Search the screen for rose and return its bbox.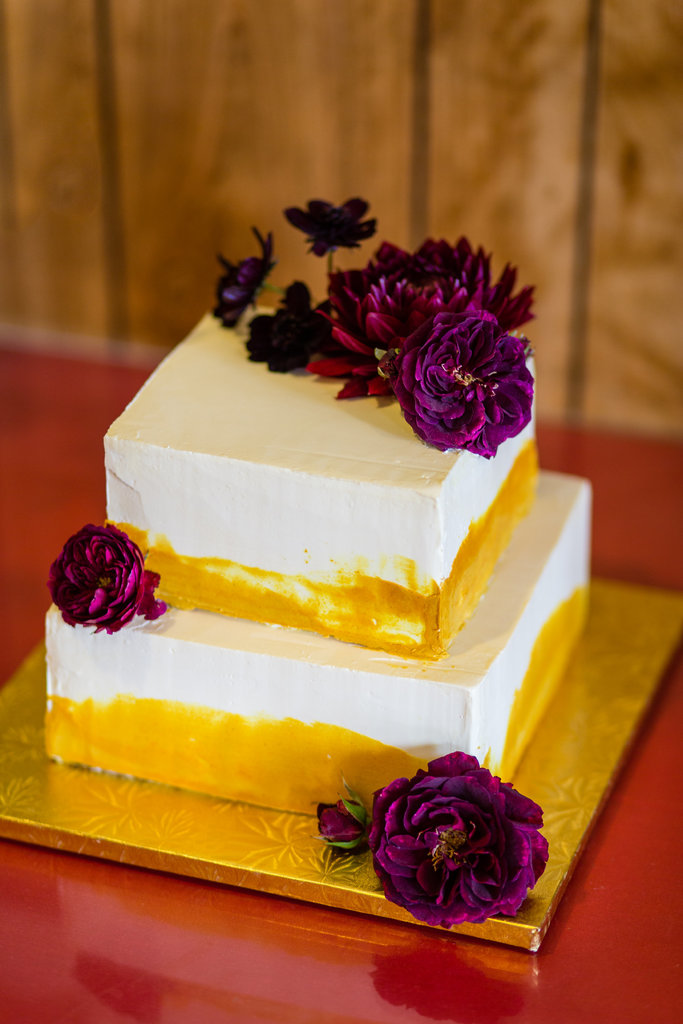
Found: Rect(386, 312, 537, 456).
